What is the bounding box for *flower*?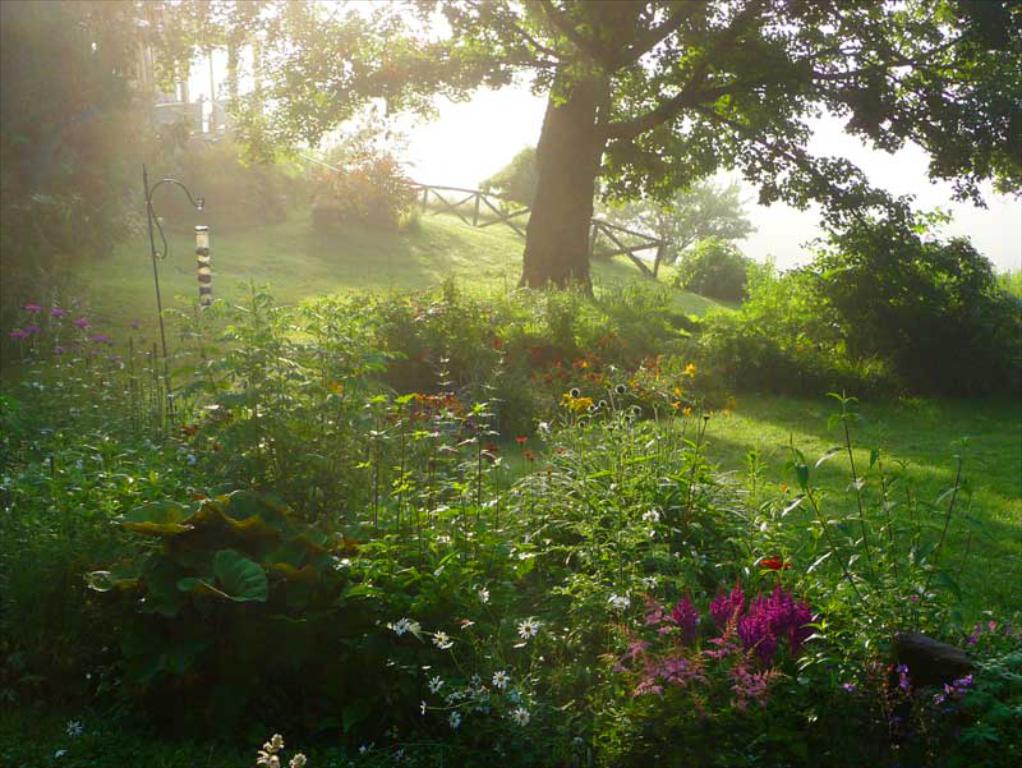
bbox(478, 584, 492, 606).
